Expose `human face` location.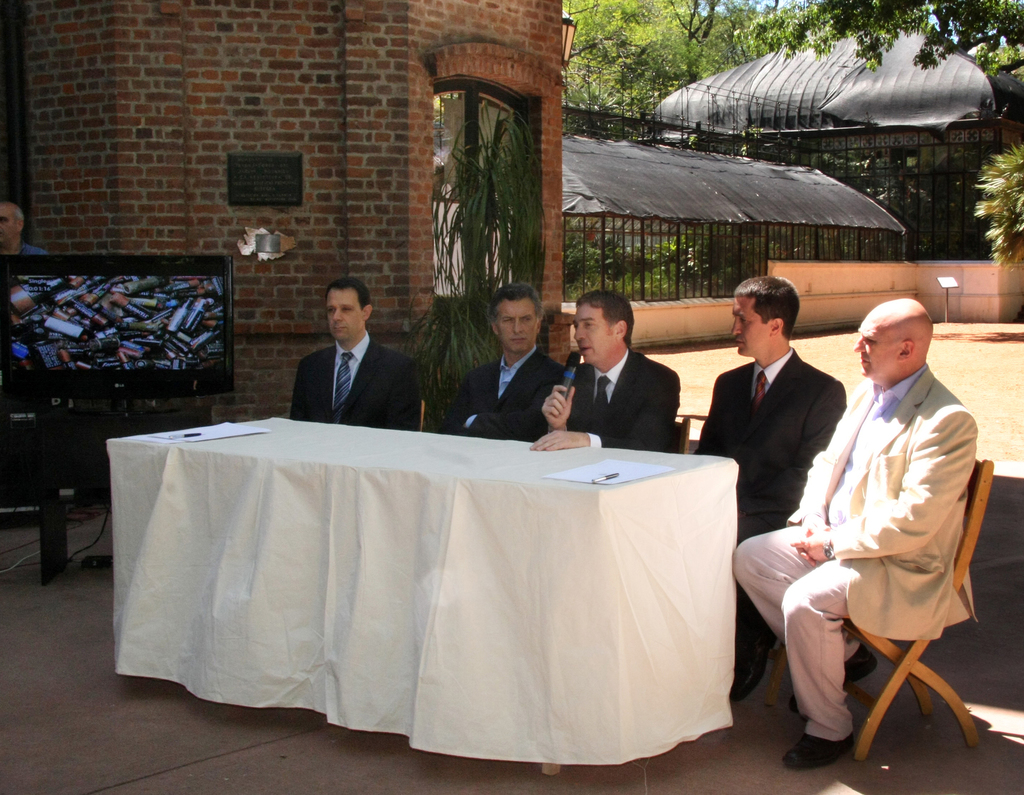
Exposed at l=573, t=306, r=621, b=362.
